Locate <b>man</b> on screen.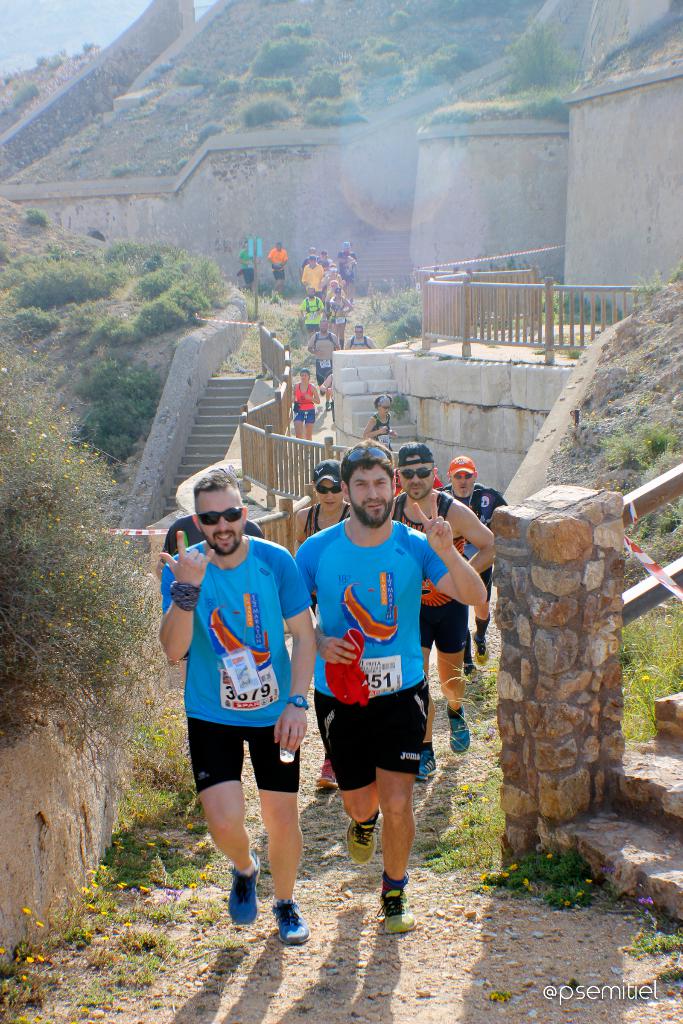
On screen at (left=241, top=239, right=254, bottom=296).
